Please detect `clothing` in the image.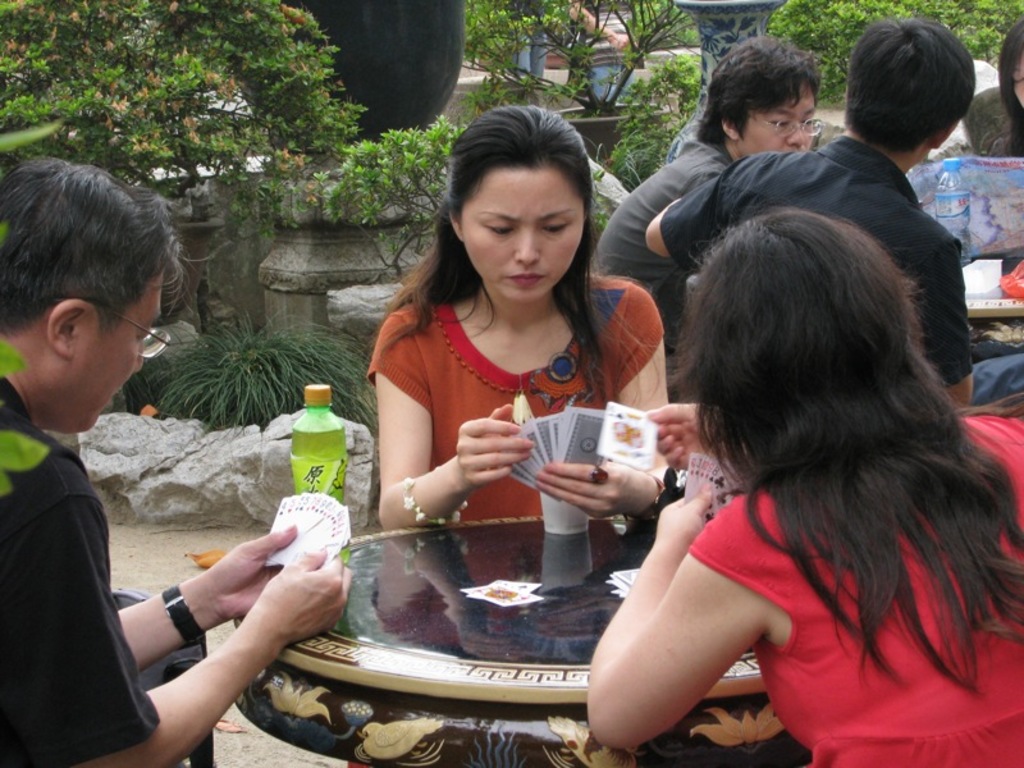
l=374, t=296, r=664, b=531.
